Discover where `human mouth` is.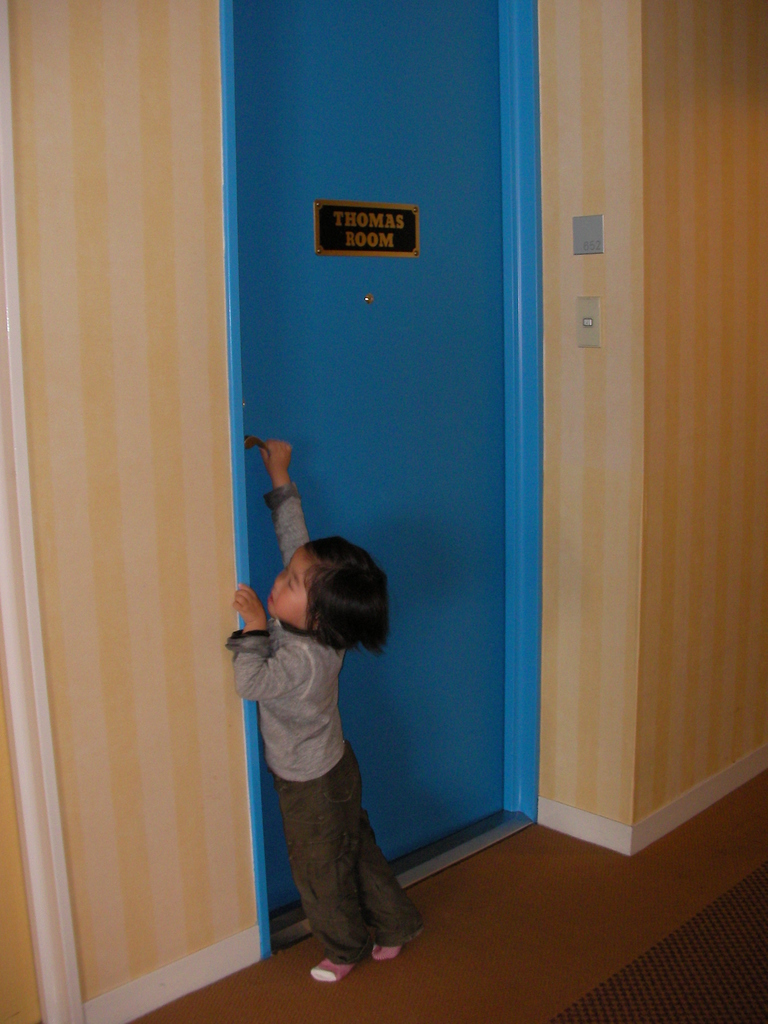
Discovered at 268, 595, 275, 609.
